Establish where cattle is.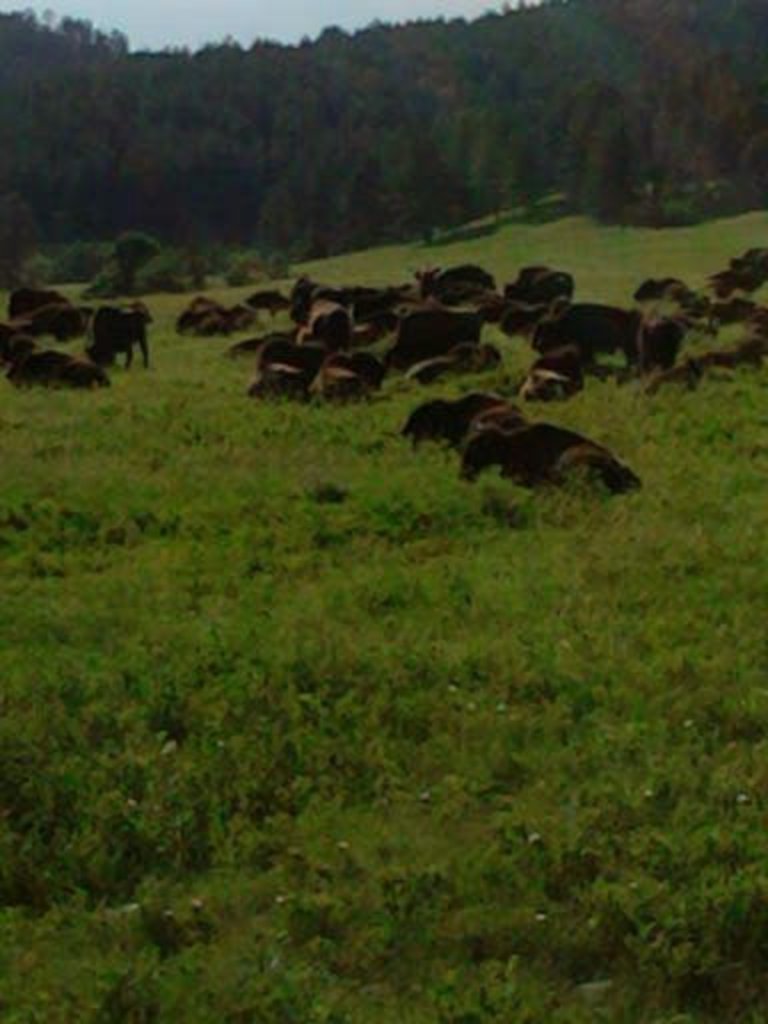
Established at (86, 302, 150, 370).
